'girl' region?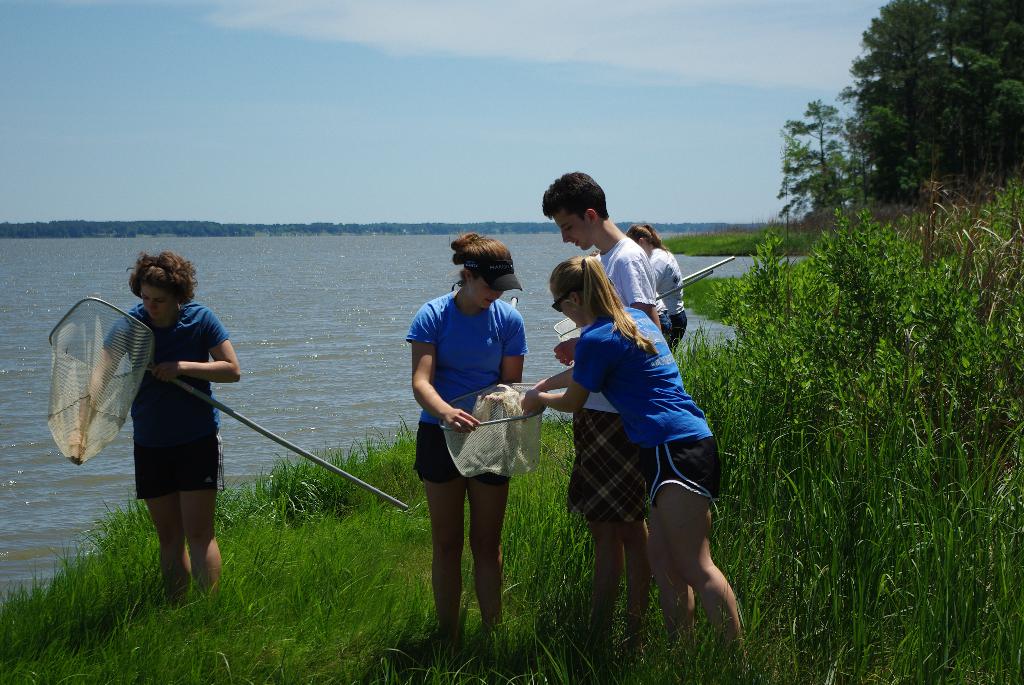
x1=511 y1=258 x2=754 y2=672
